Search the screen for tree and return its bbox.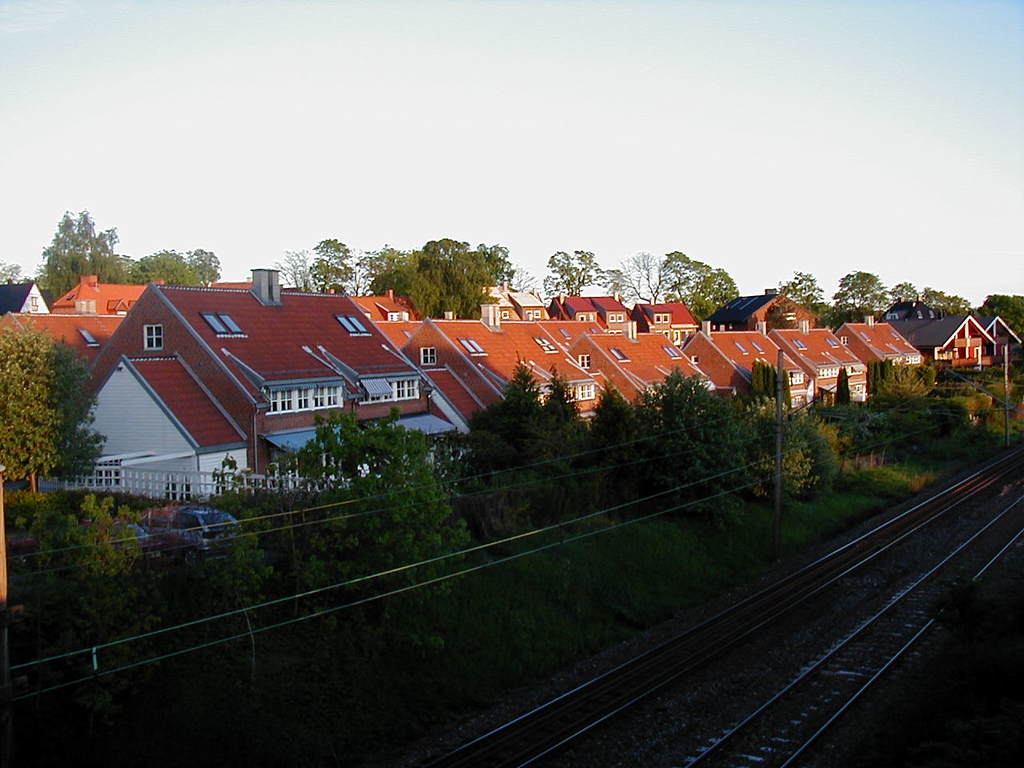
Found: [354,246,414,297].
